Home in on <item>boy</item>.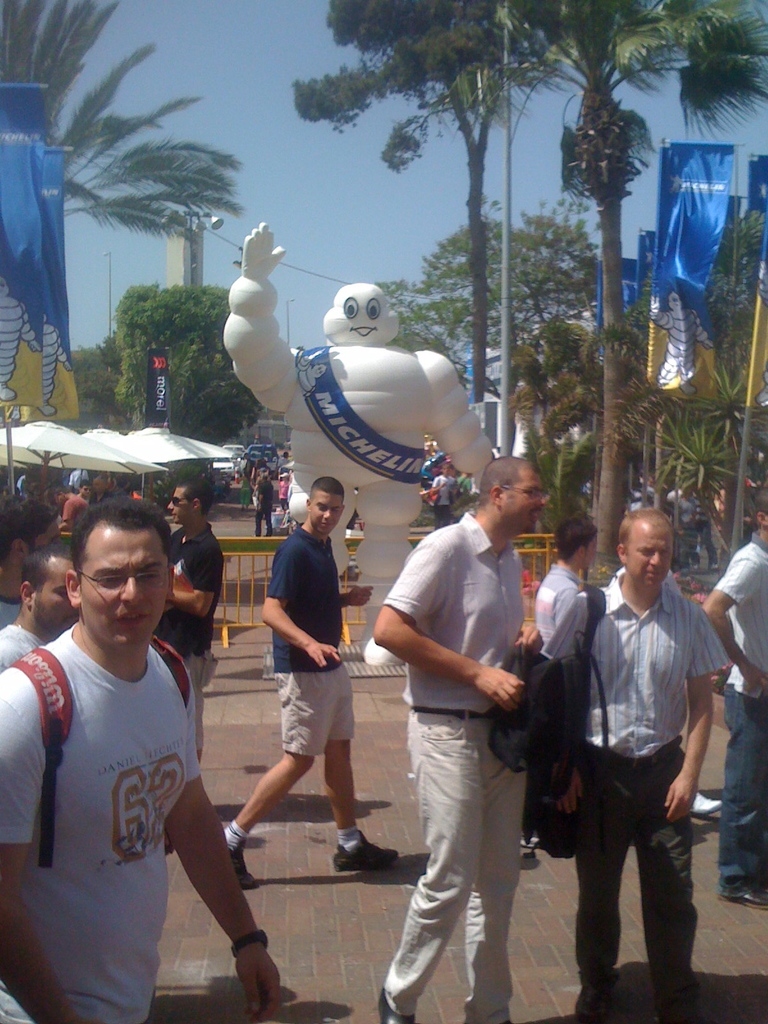
Homed in at [x1=226, y1=473, x2=397, y2=889].
